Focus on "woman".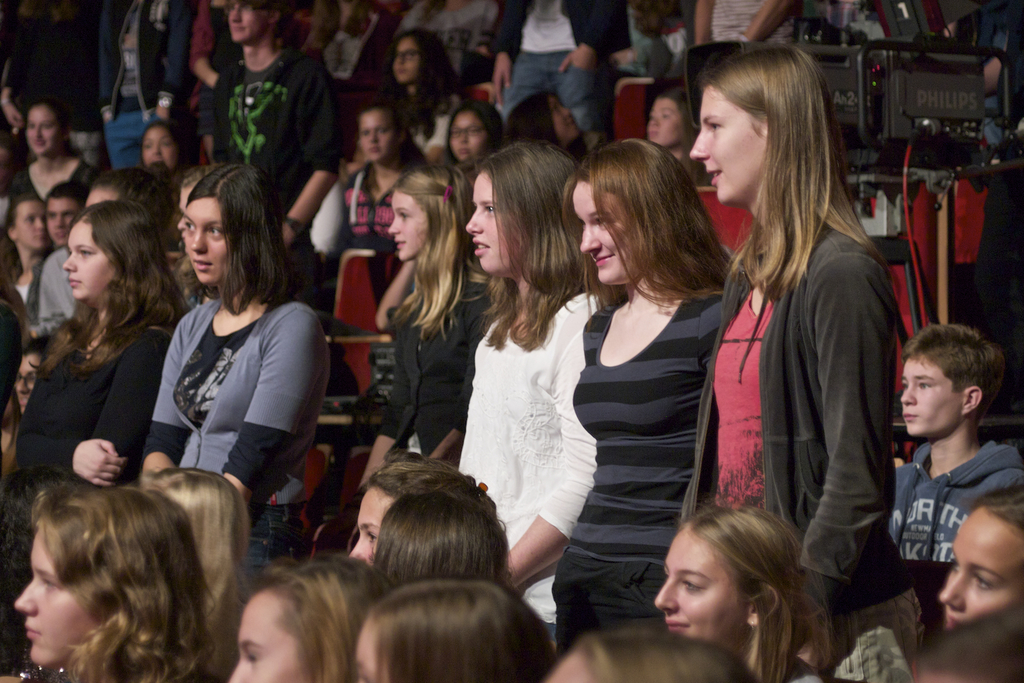
Focused at [228, 556, 393, 682].
